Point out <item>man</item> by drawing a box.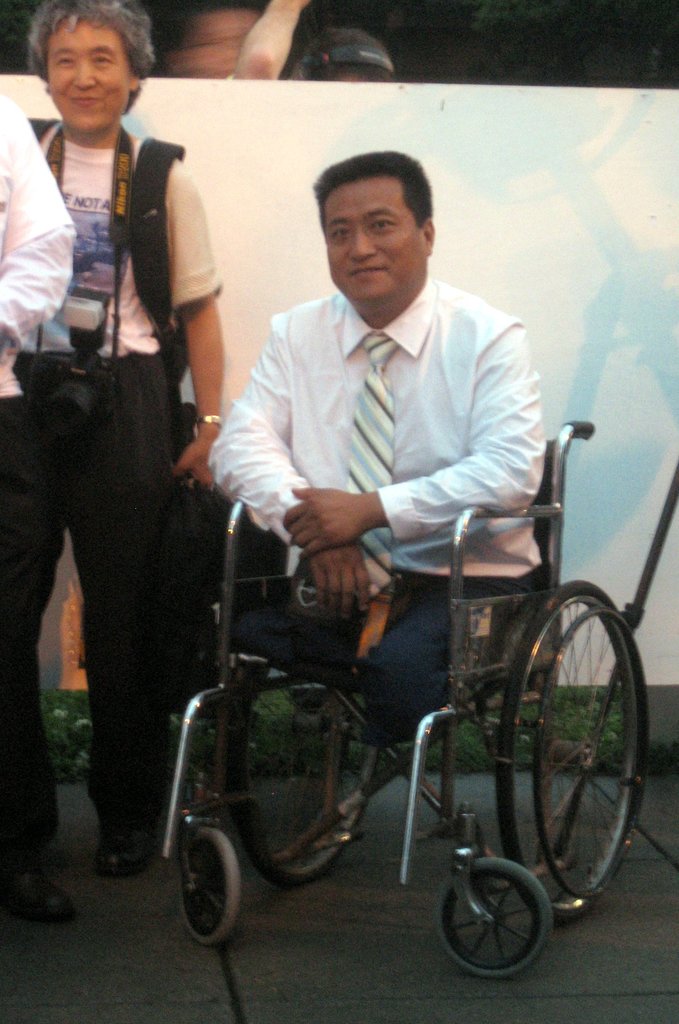
(0, 0, 225, 881).
